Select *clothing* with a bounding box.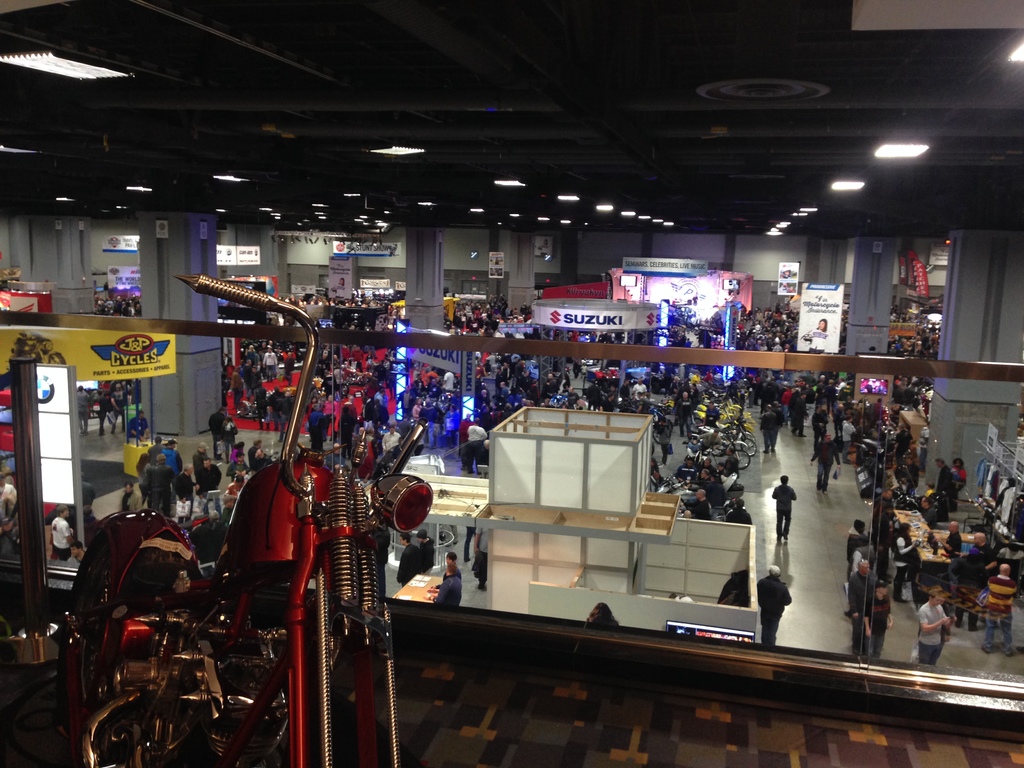
box=[917, 598, 944, 662].
